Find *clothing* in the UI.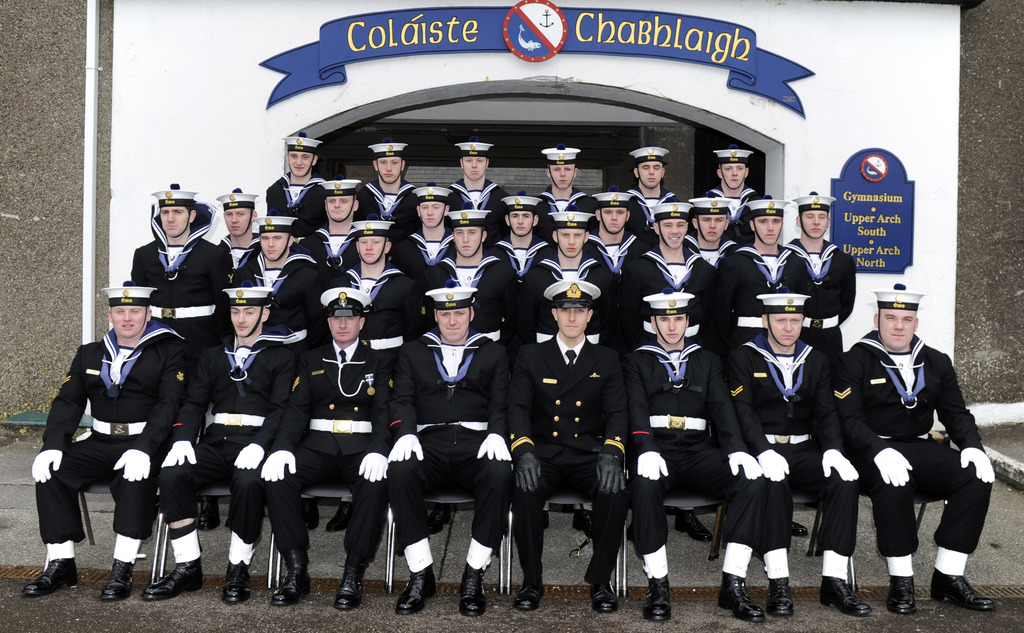
UI element at bbox=(451, 173, 504, 218).
